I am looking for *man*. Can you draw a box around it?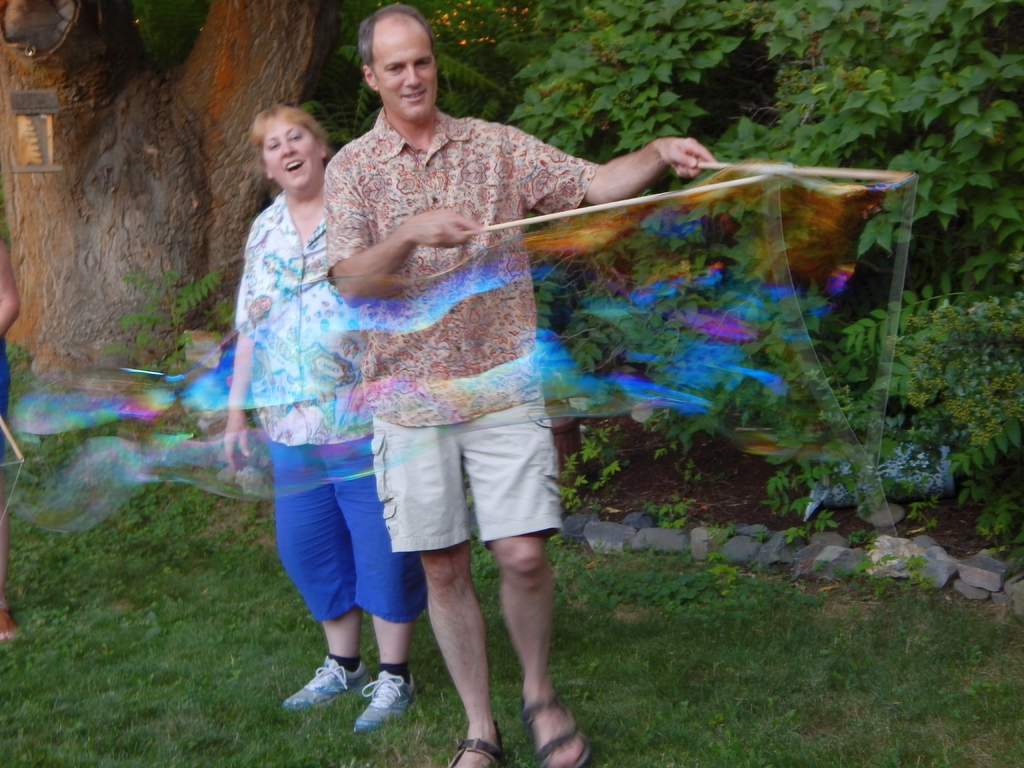
Sure, the bounding box is BBox(323, 70, 803, 317).
